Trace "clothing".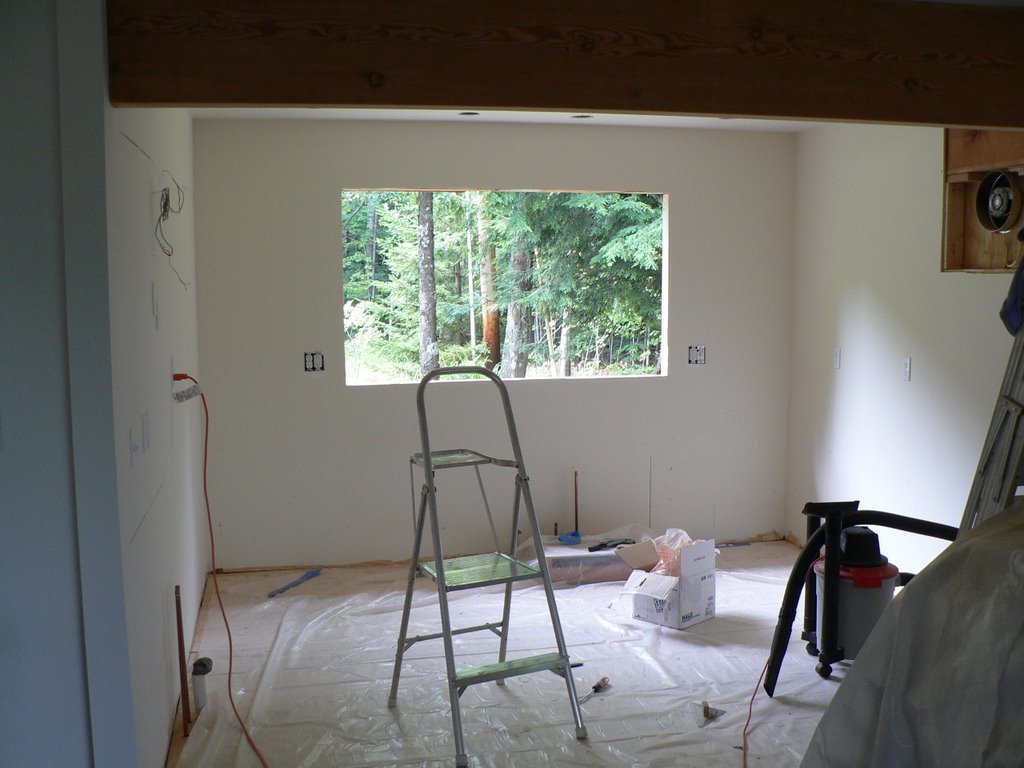
Traced to x1=780, y1=485, x2=1023, y2=767.
